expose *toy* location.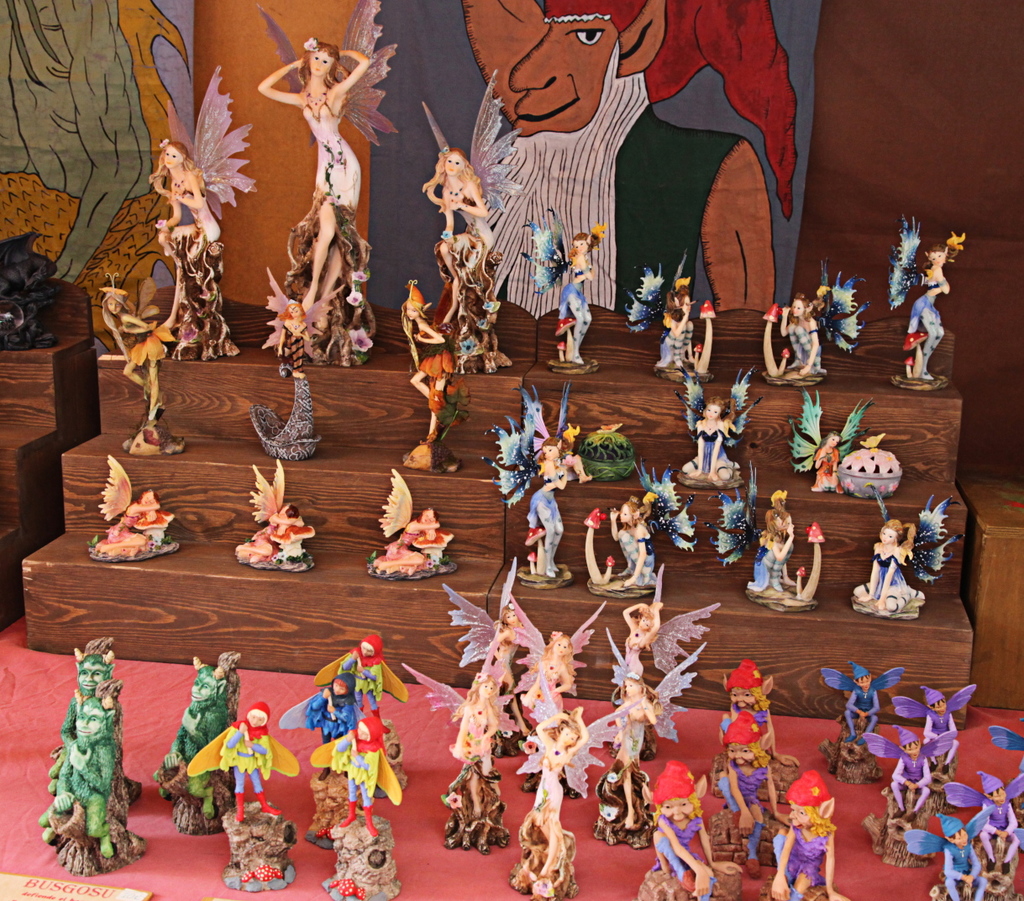
Exposed at bbox=(596, 598, 718, 756).
